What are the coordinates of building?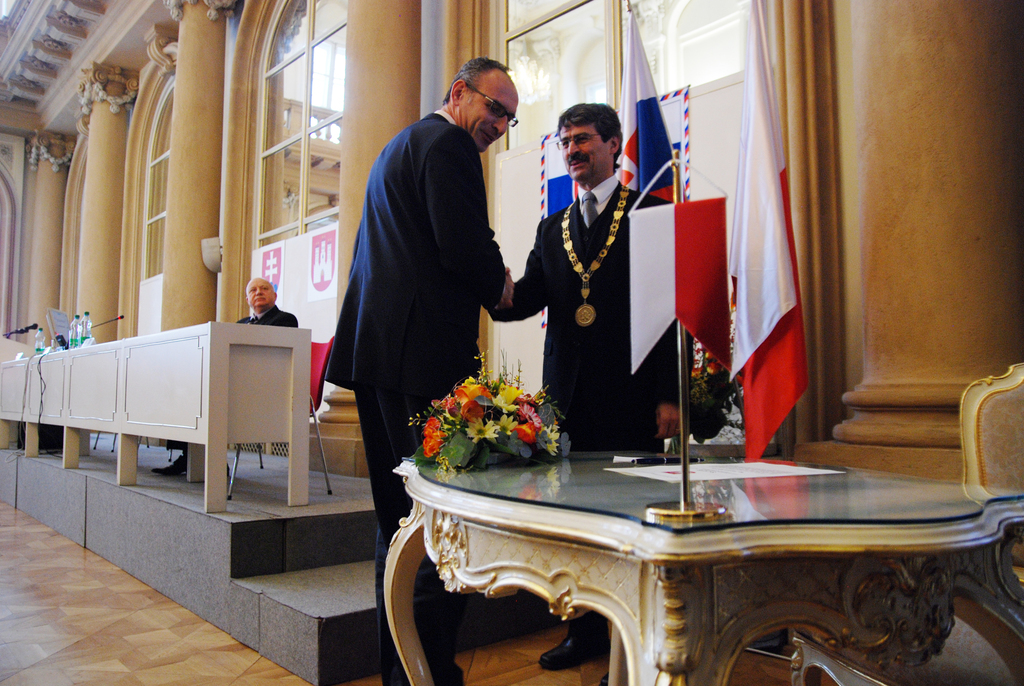
(0,0,1023,685).
